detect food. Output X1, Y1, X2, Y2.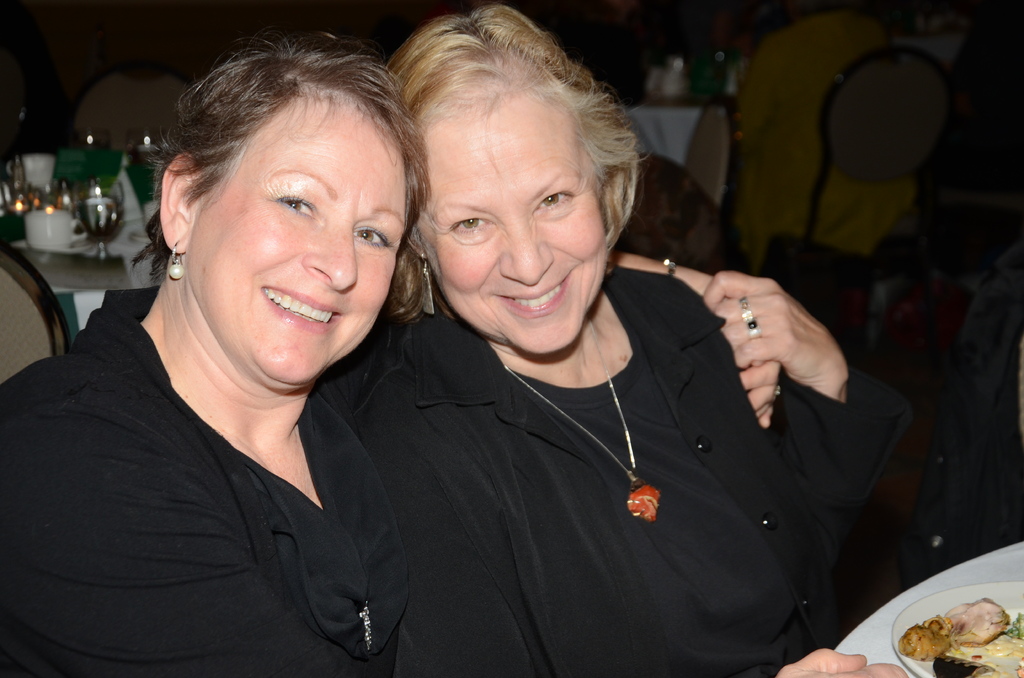
902, 593, 1023, 677.
